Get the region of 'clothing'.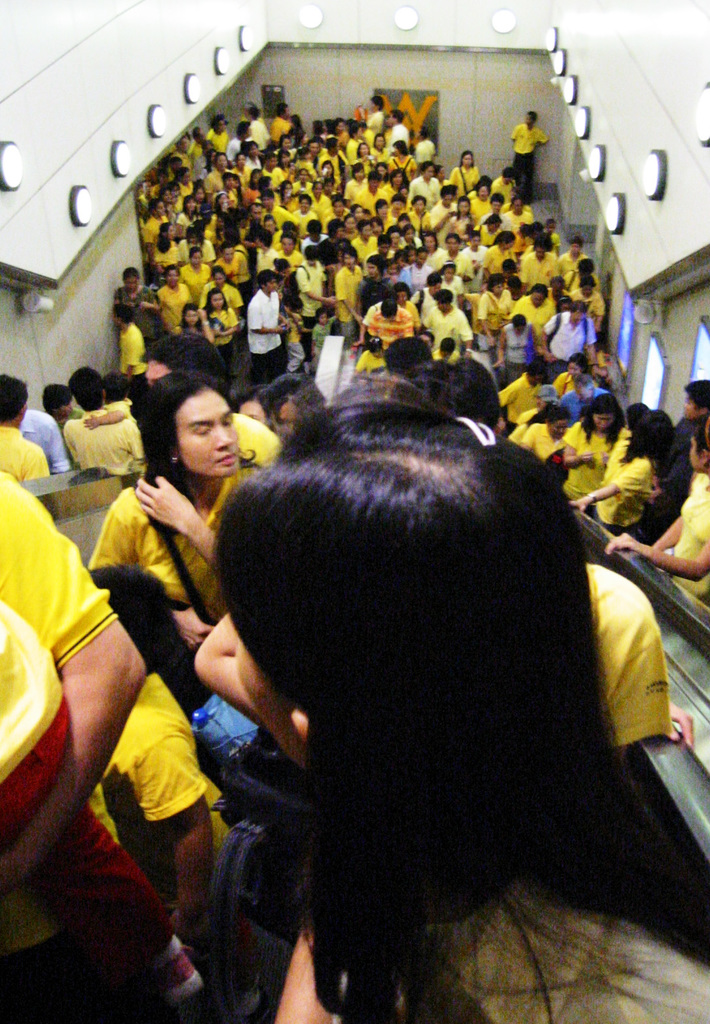
x1=83 y1=467 x2=257 y2=613.
